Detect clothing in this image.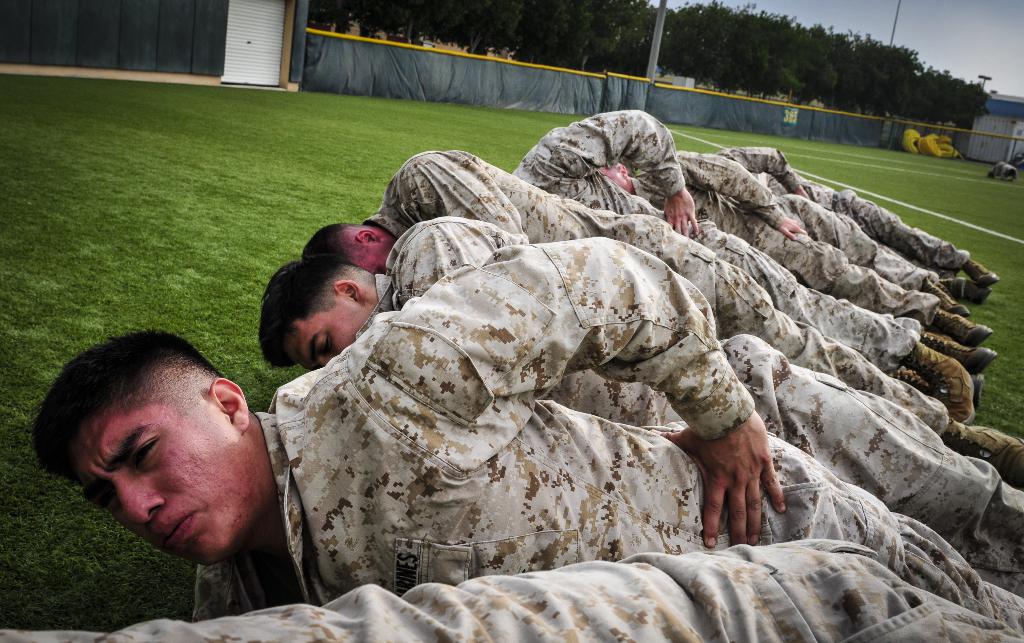
Detection: [x1=377, y1=144, x2=961, y2=438].
